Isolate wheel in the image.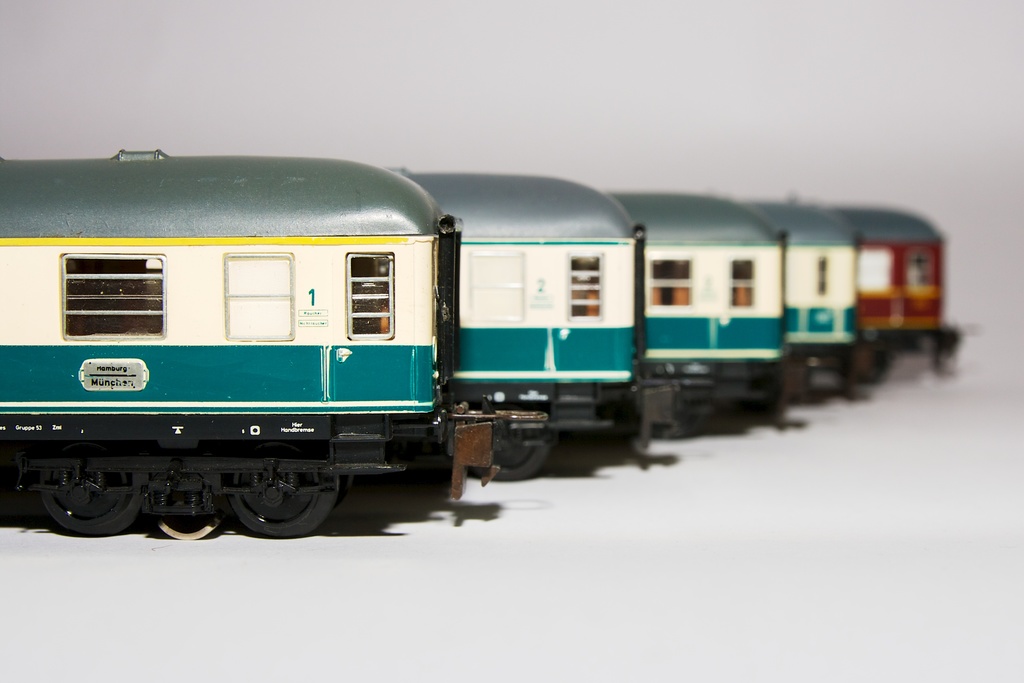
Isolated region: crop(225, 445, 349, 539).
